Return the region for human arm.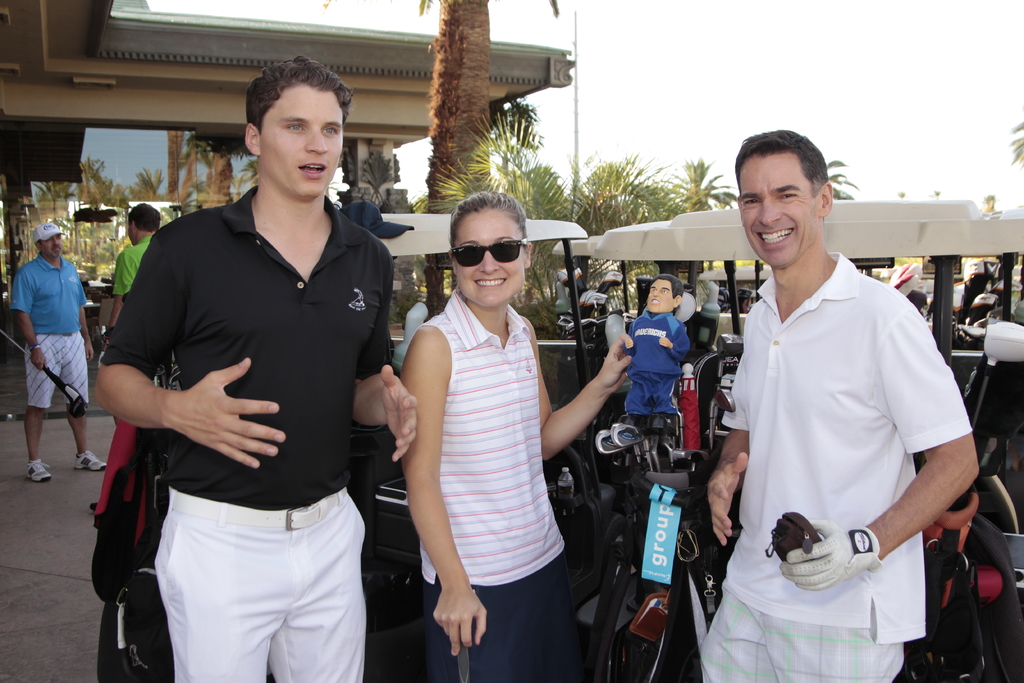
locate(516, 311, 641, 461).
